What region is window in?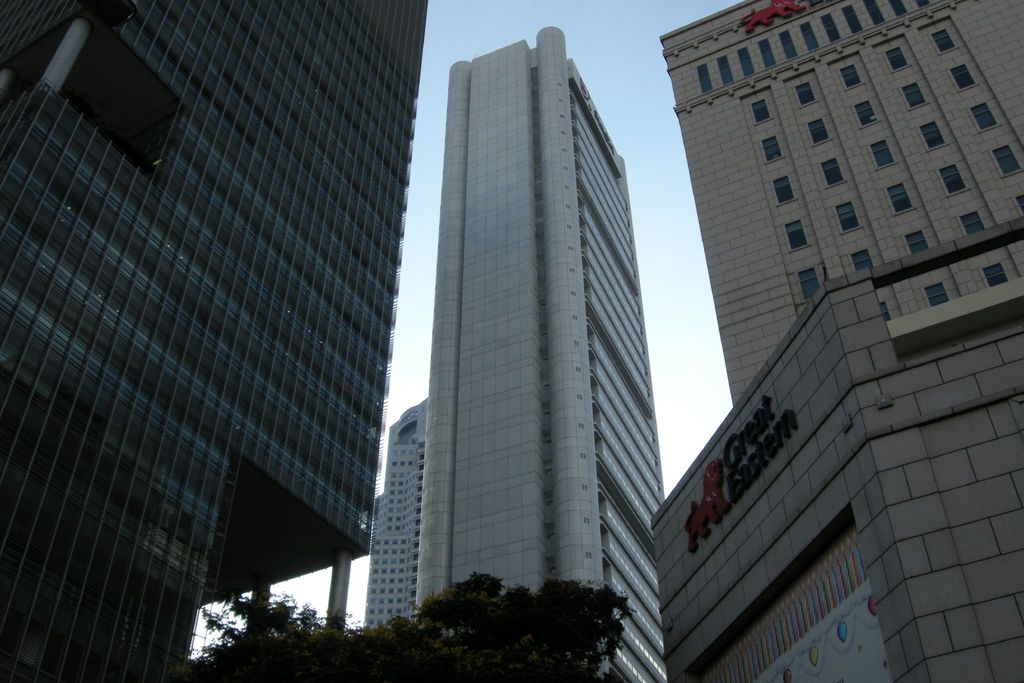
<region>1012, 192, 1023, 215</region>.
